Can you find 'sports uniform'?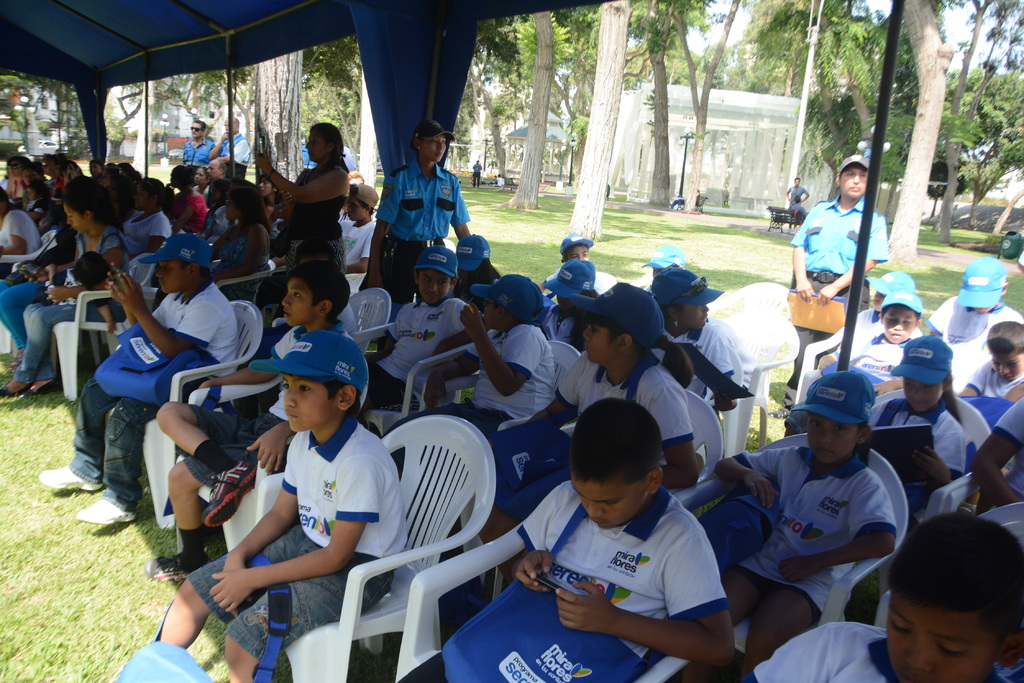
Yes, bounding box: crop(729, 435, 902, 625).
